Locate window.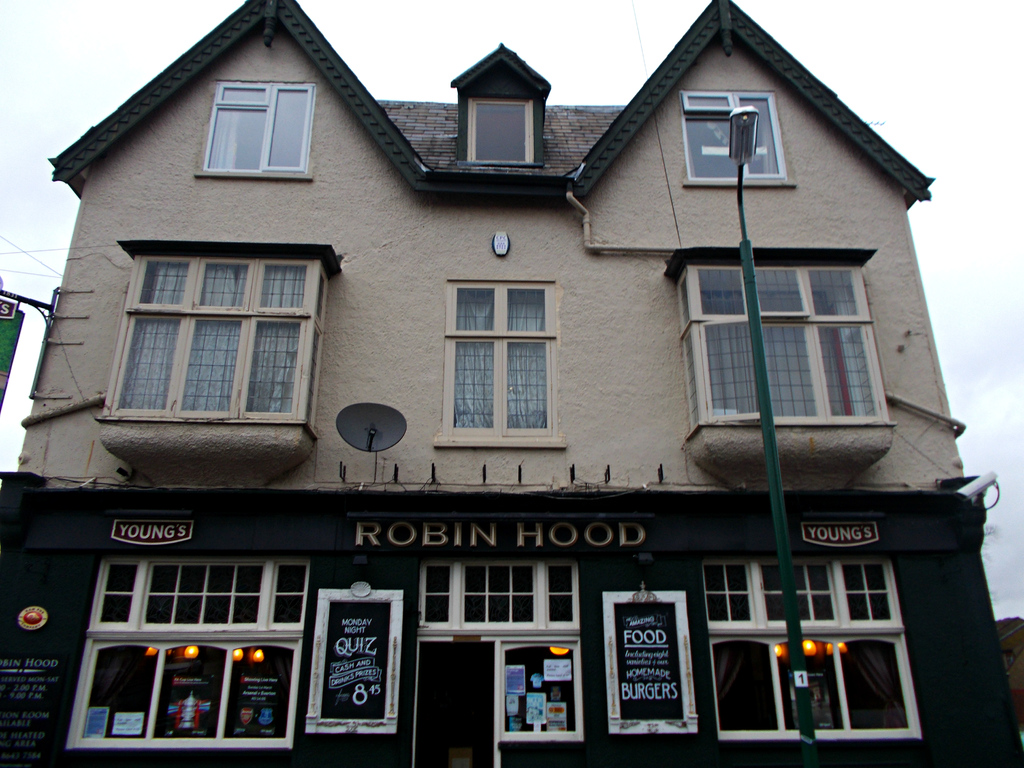
Bounding box: (708,562,923,737).
